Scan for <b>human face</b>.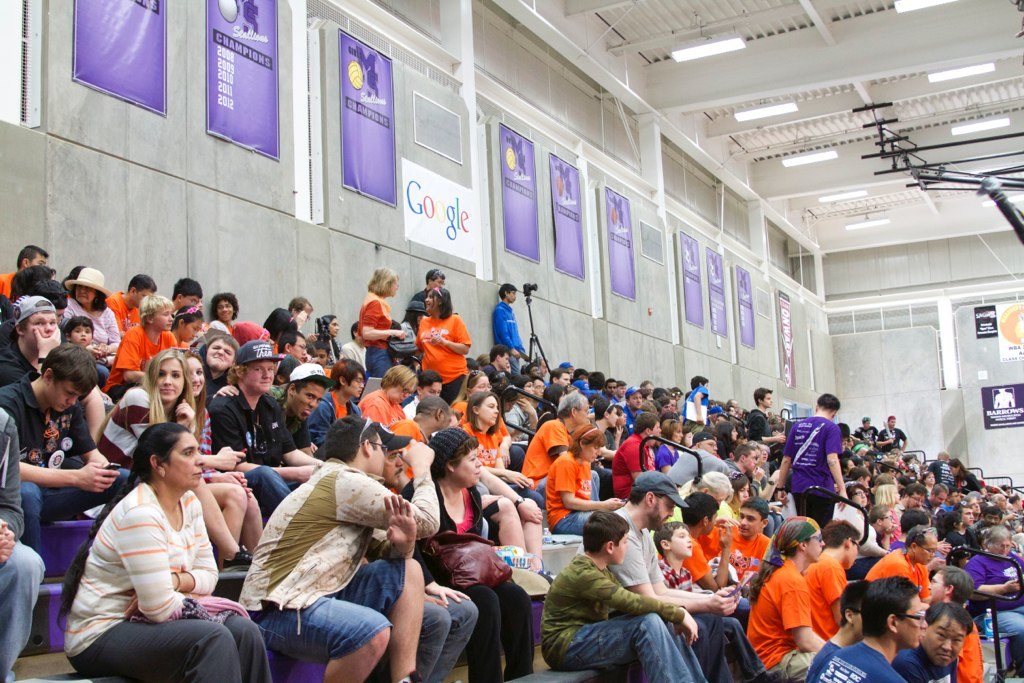
Scan result: <bbox>648, 495, 674, 532</bbox>.
